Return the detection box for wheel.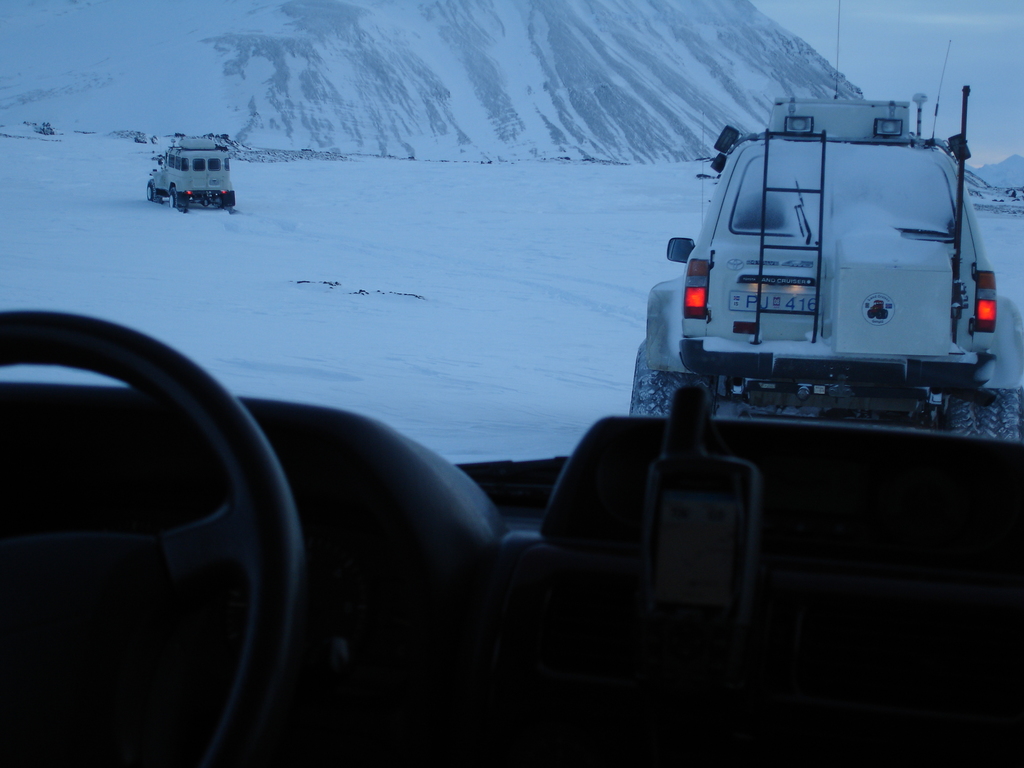
[4, 310, 303, 761].
